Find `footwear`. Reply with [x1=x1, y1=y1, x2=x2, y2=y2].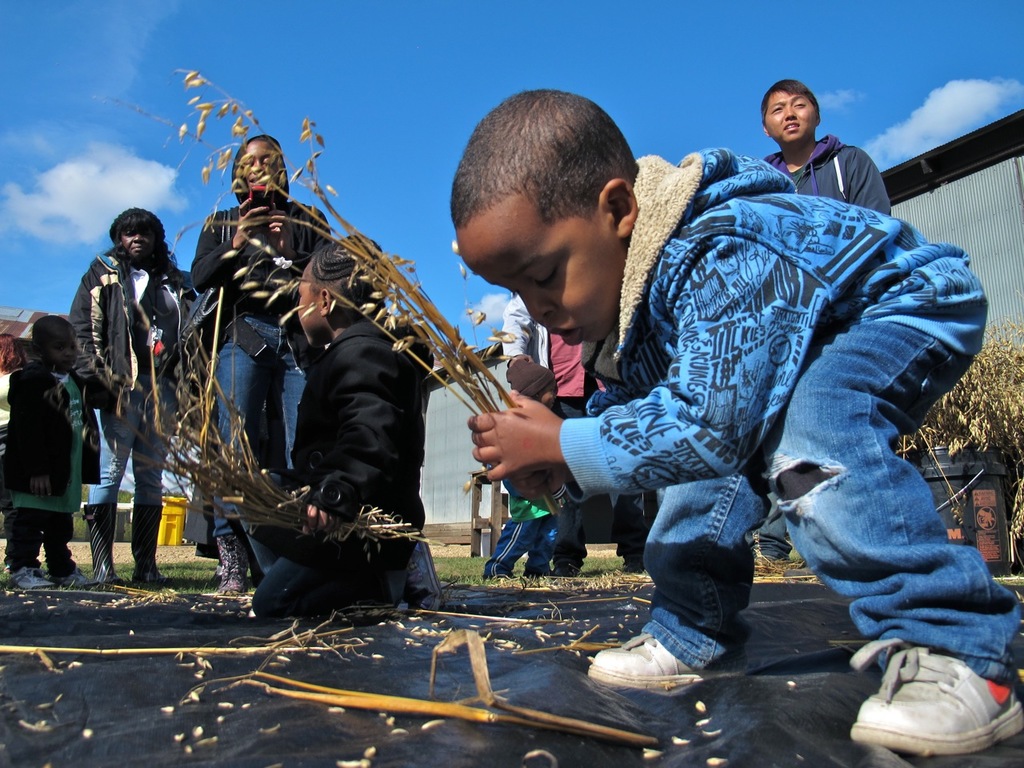
[x1=214, y1=537, x2=249, y2=599].
